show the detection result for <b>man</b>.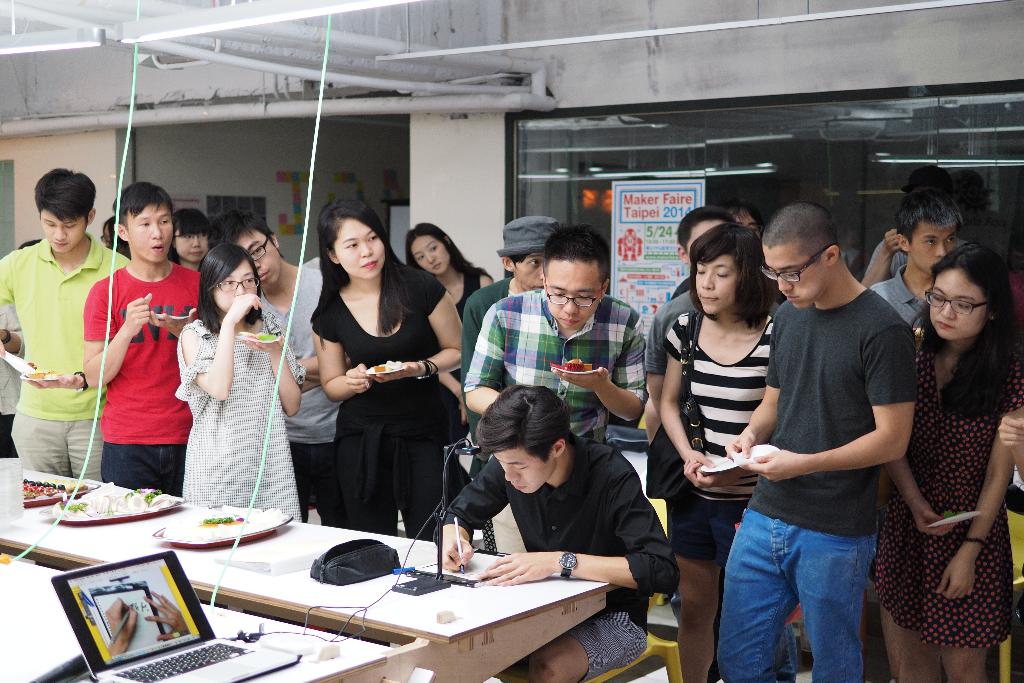
bbox(0, 168, 130, 483).
